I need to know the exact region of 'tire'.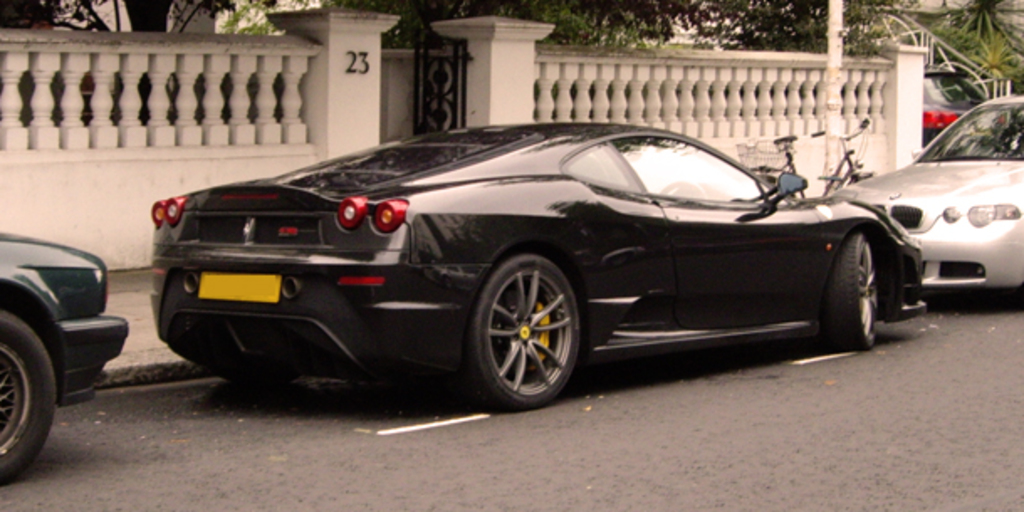
Region: x1=0, y1=307, x2=60, y2=488.
